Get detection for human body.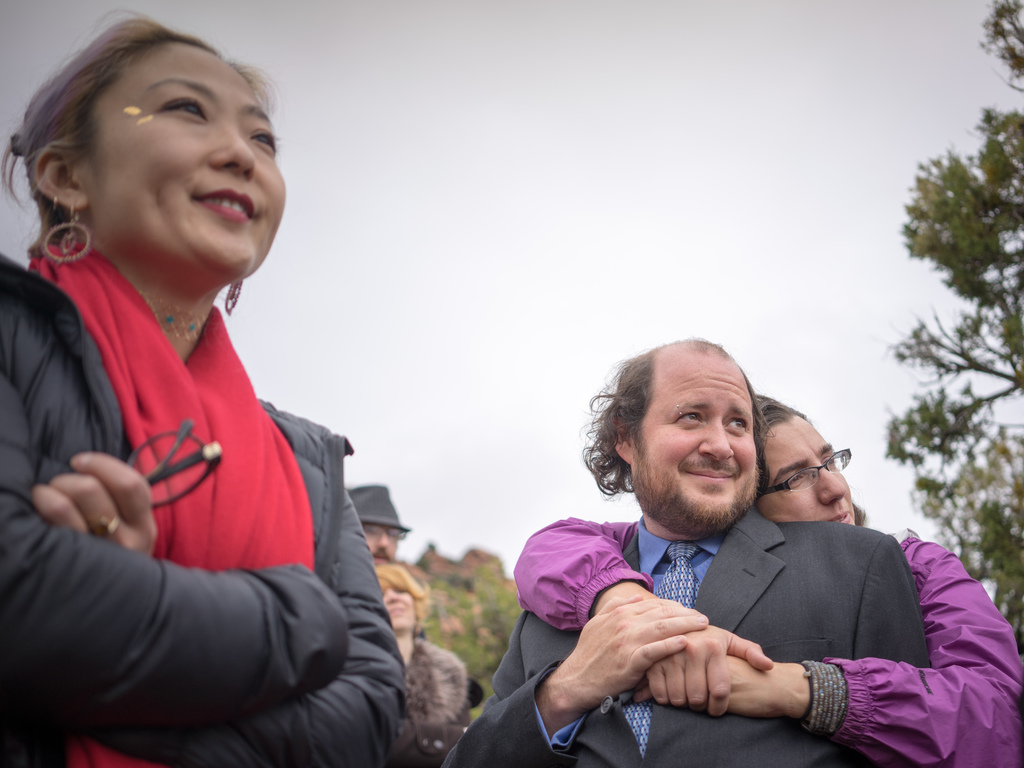
Detection: (x1=441, y1=339, x2=920, y2=767).
